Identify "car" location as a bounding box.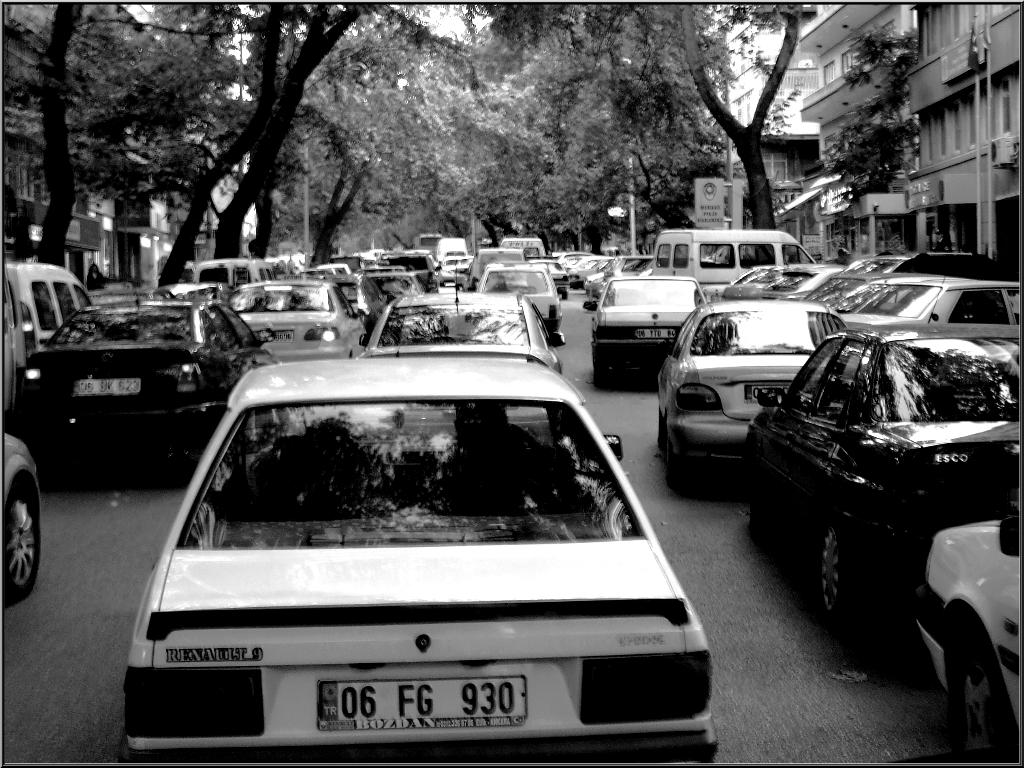
657,298,849,492.
